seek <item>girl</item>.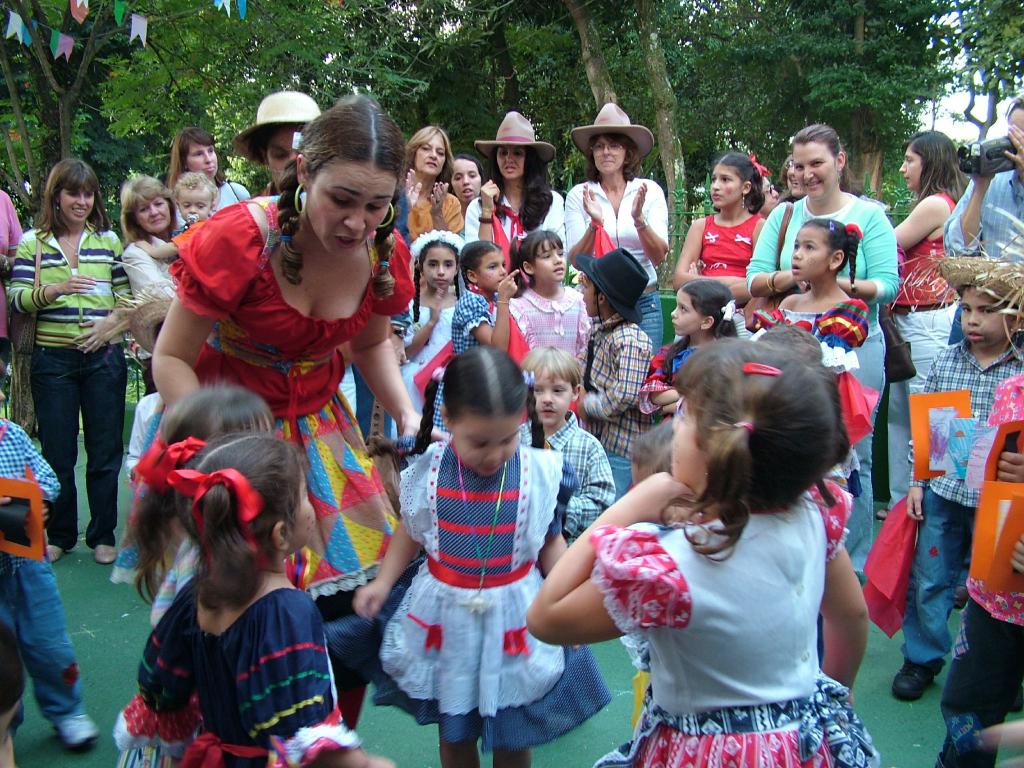
Rect(748, 214, 876, 335).
